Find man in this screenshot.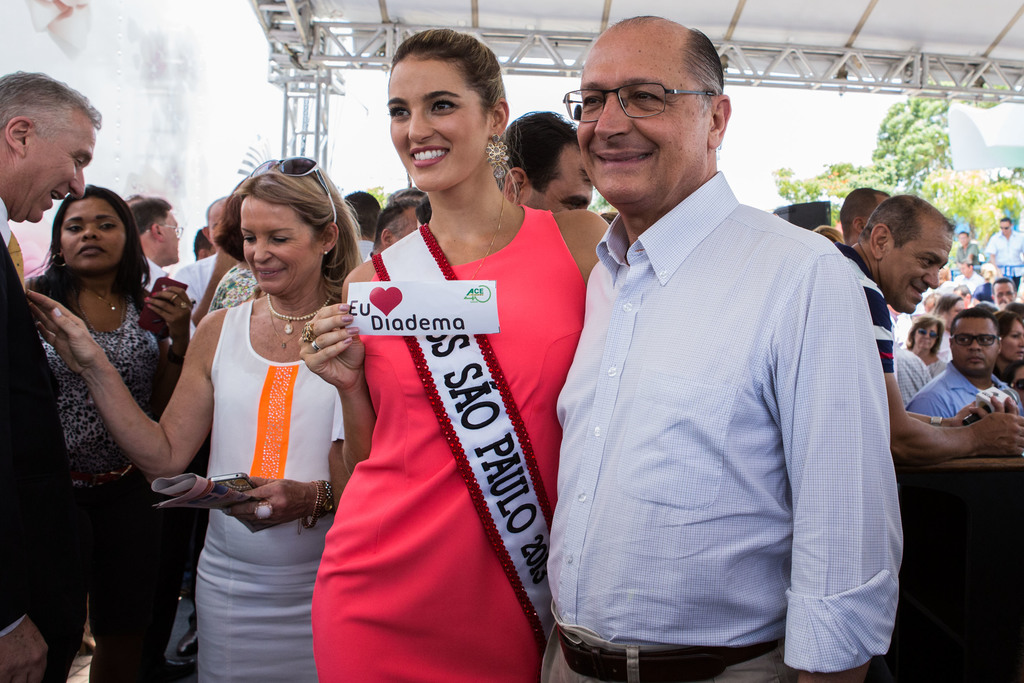
The bounding box for man is 954,281,977,304.
